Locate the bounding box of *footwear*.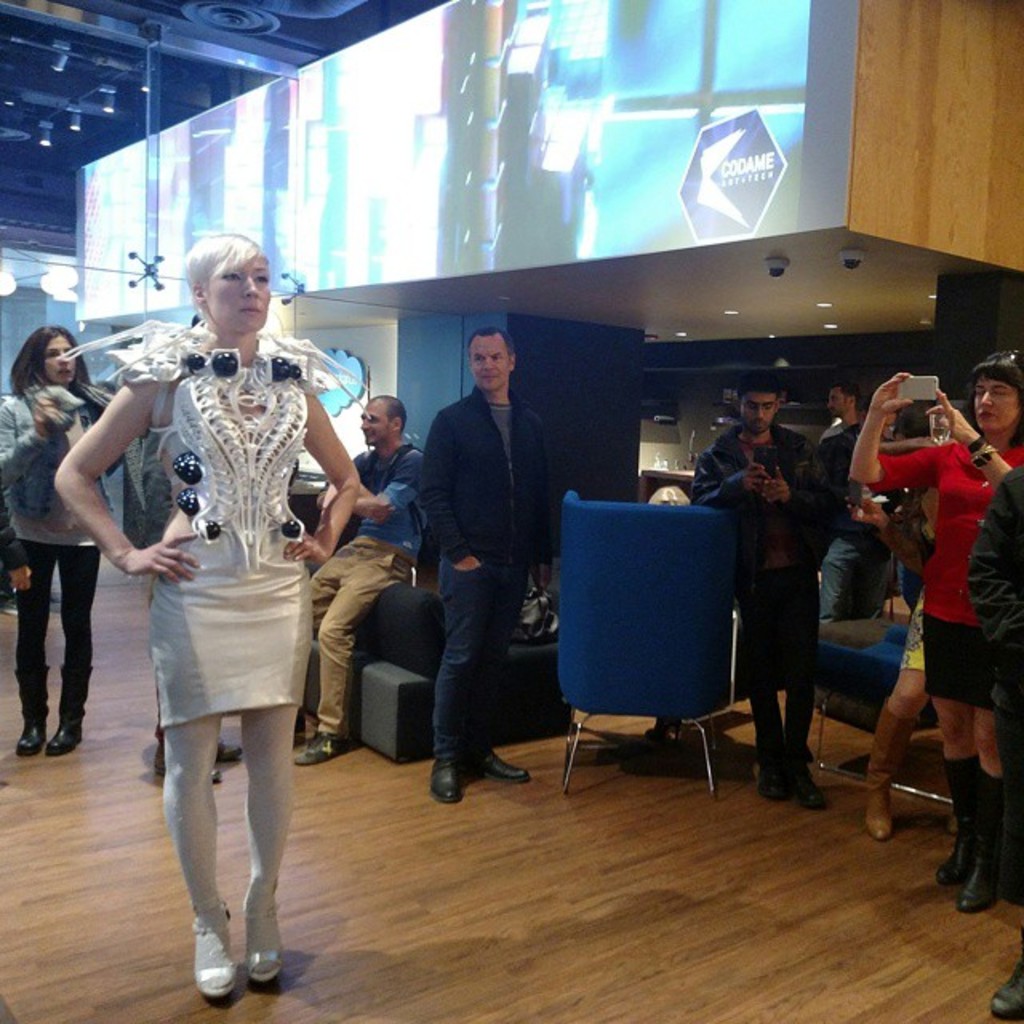
Bounding box: crop(866, 701, 894, 842).
